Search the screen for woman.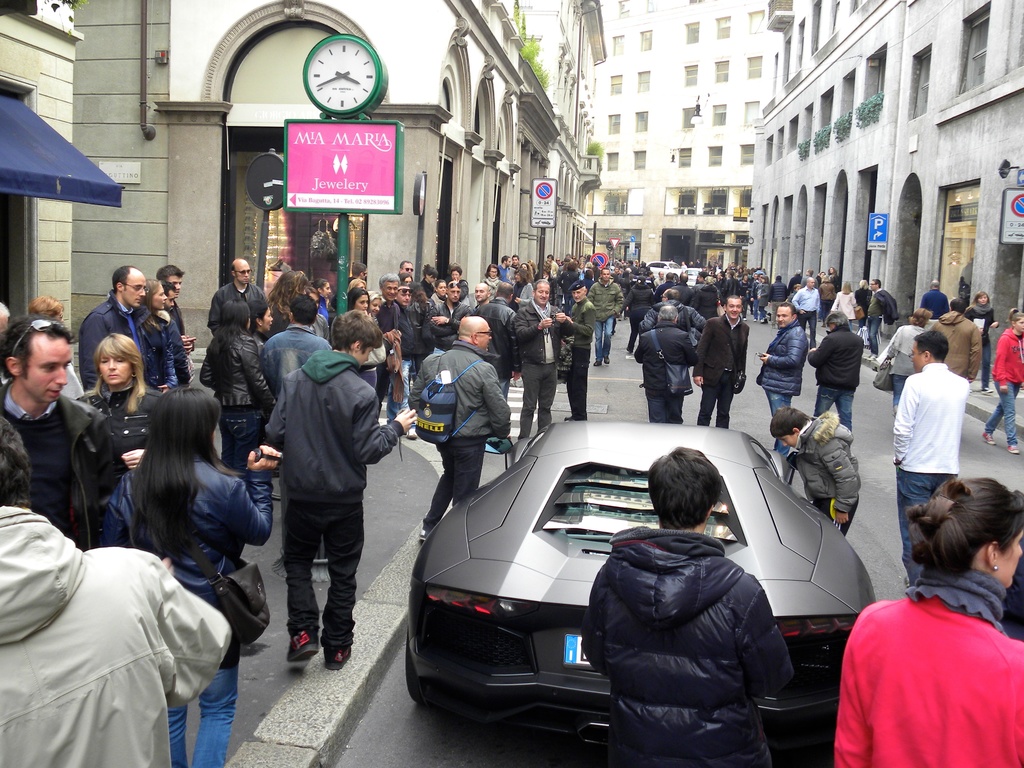
Found at {"left": 139, "top": 275, "right": 166, "bottom": 386}.
